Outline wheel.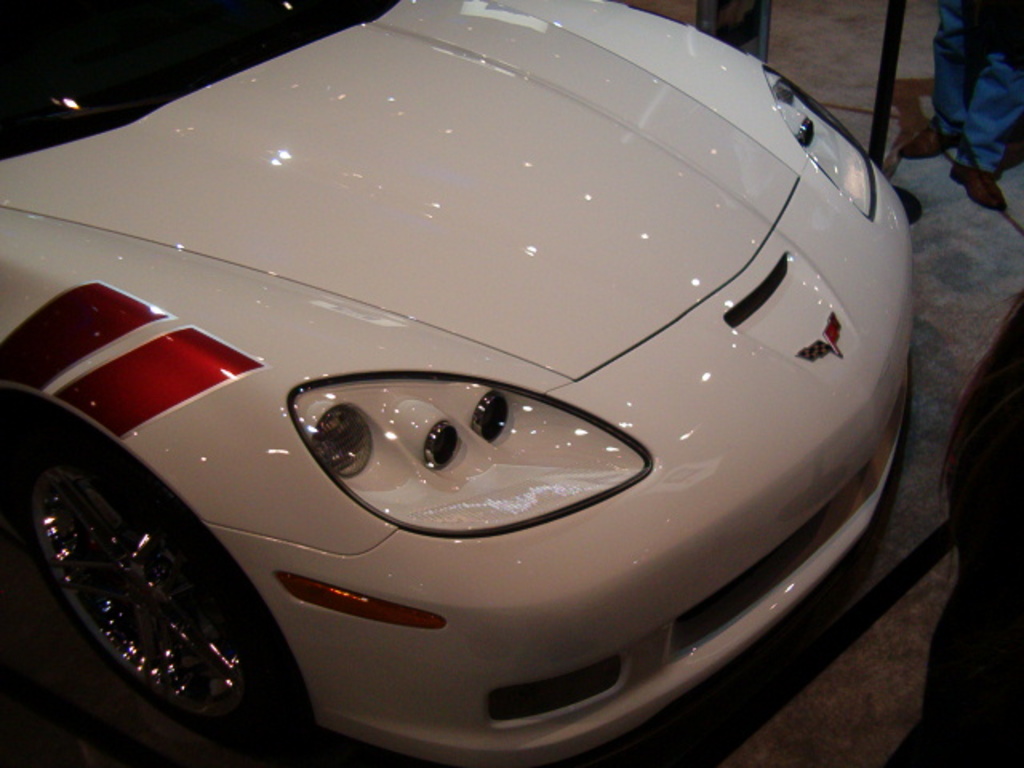
Outline: 21,427,317,766.
